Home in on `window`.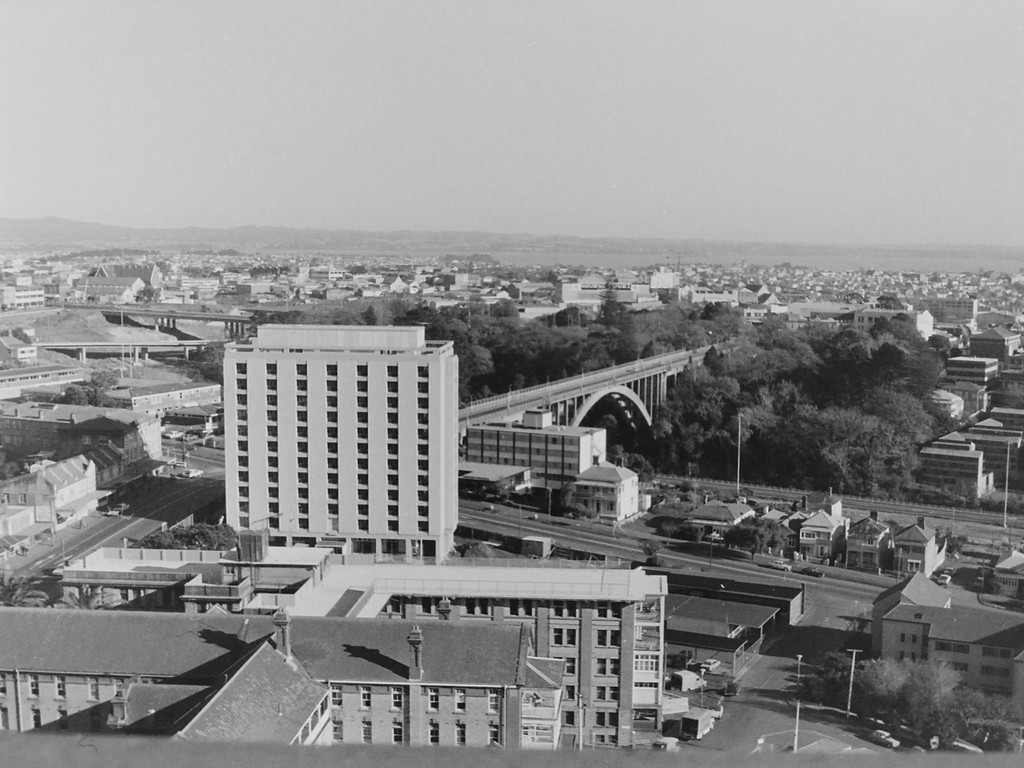
Homed in at box(332, 687, 342, 710).
